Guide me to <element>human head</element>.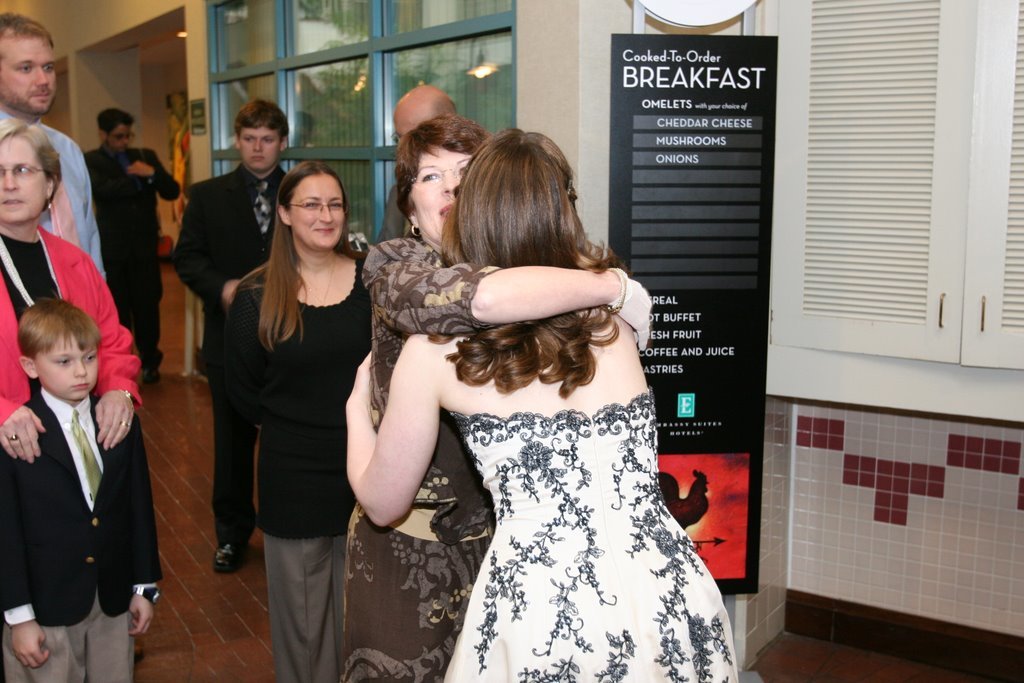
Guidance: 0, 14, 56, 113.
